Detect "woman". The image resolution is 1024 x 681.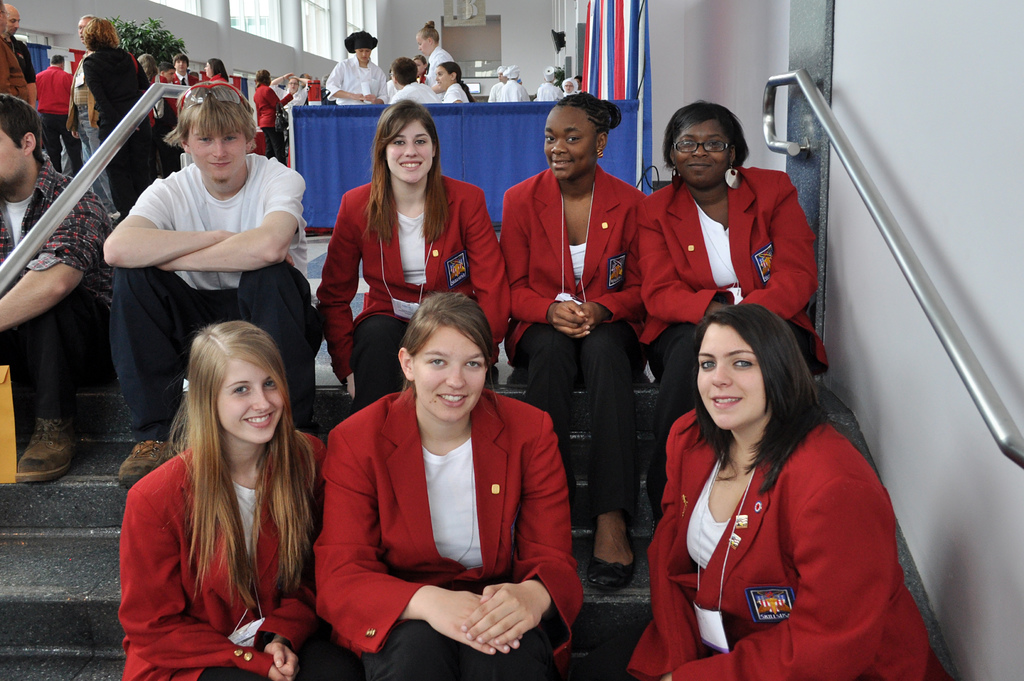
<region>81, 16, 158, 221</region>.
